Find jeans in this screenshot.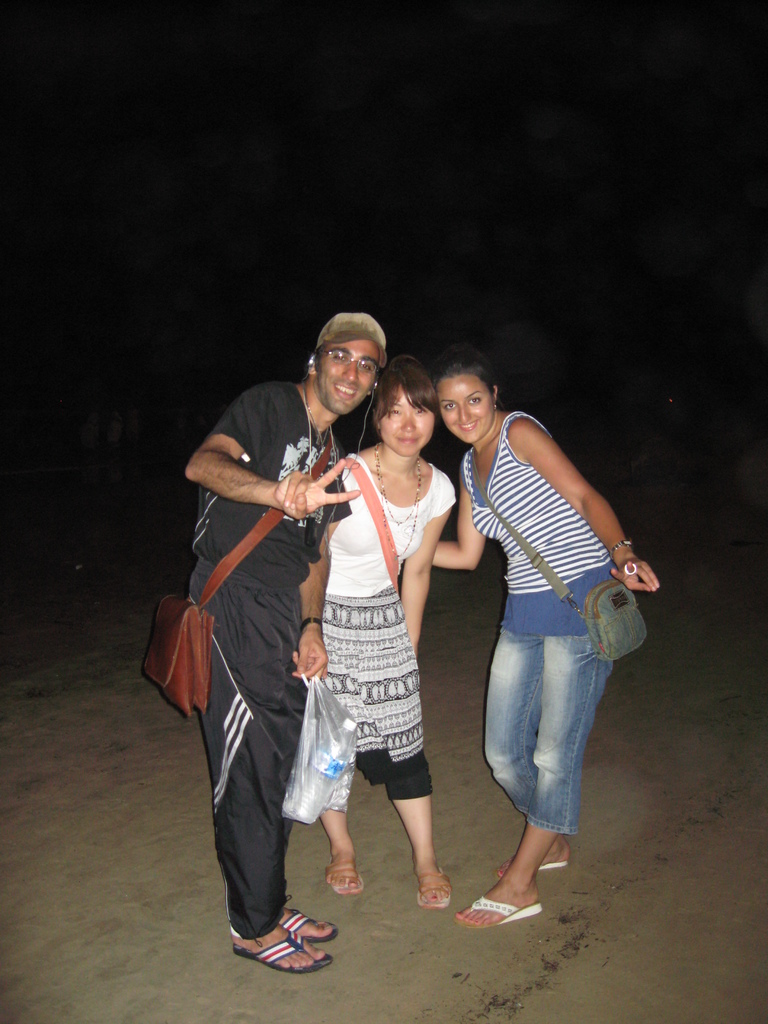
The bounding box for jeans is 476,620,625,870.
